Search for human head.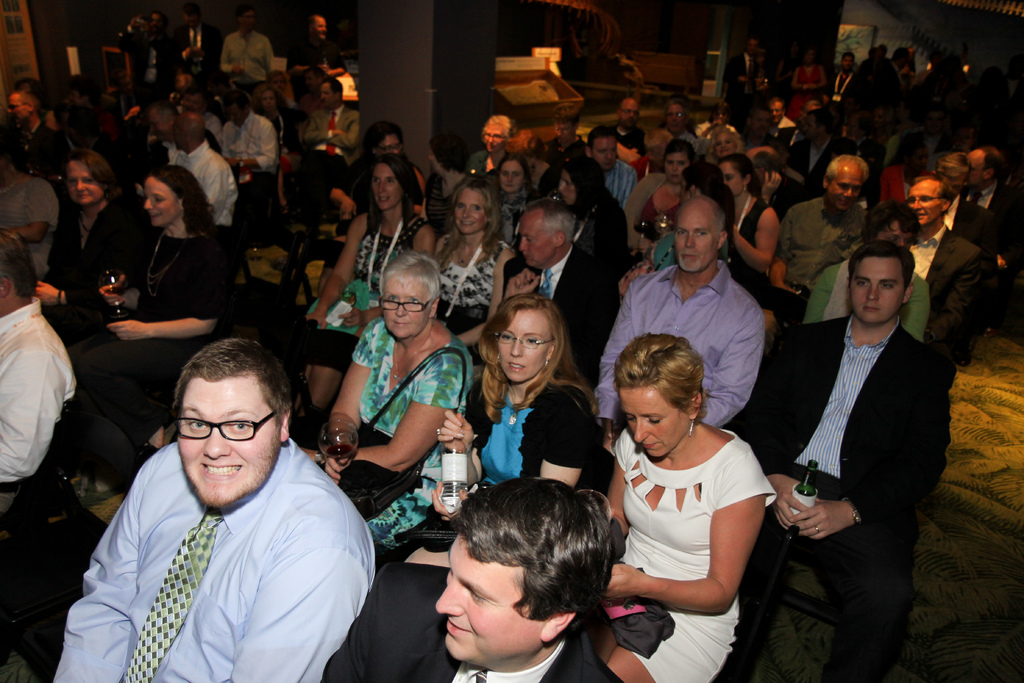
Found at crop(585, 127, 619, 177).
